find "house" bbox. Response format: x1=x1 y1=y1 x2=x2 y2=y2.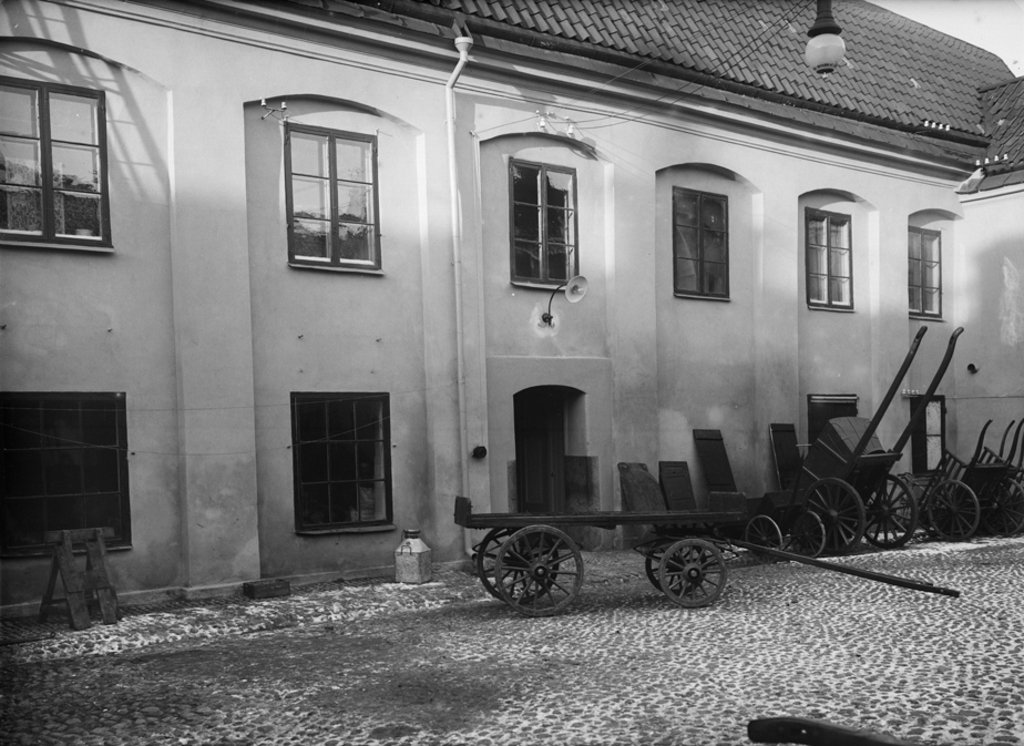
x1=0 y1=0 x2=1023 y2=629.
